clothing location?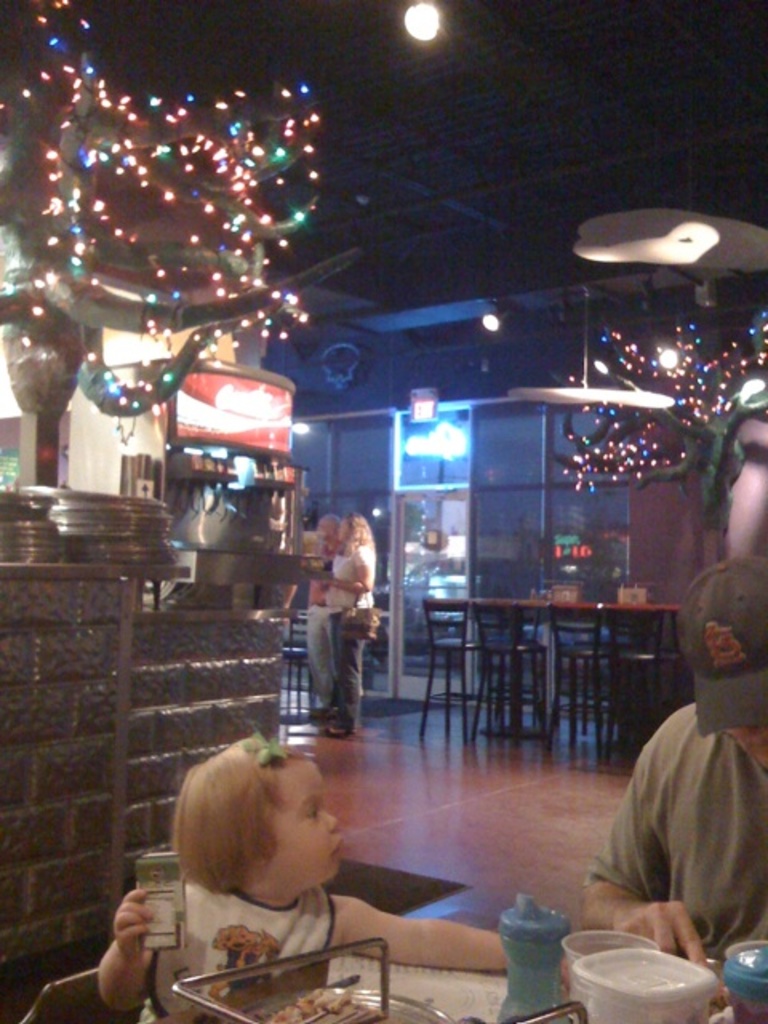
[x1=136, y1=877, x2=331, y2=1022]
